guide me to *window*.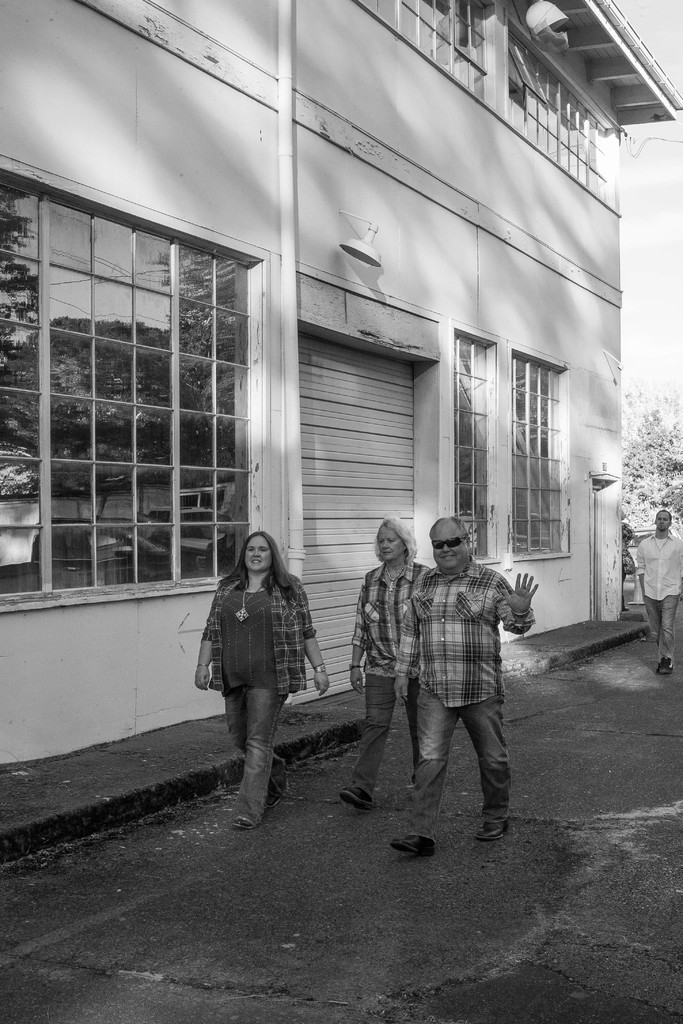
Guidance: rect(451, 335, 497, 562).
